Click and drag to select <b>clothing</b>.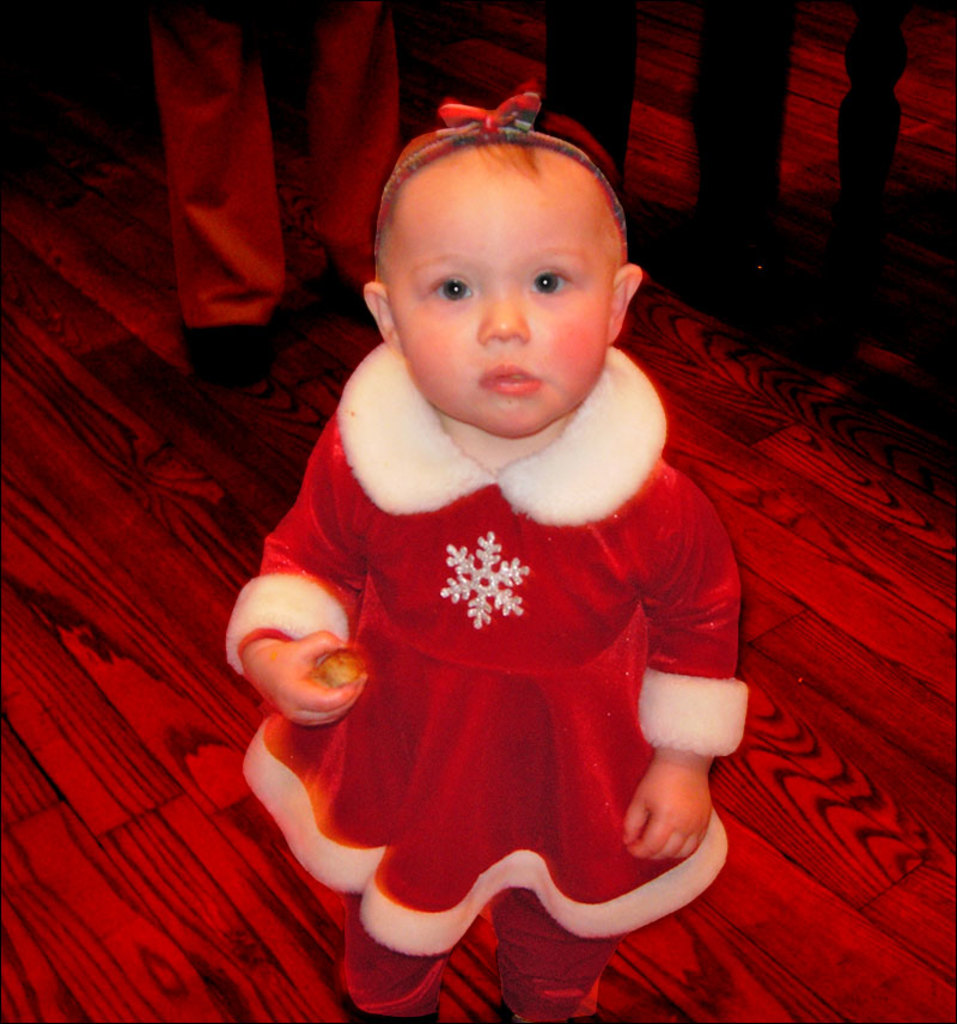
Selection: x1=159 y1=13 x2=374 y2=346.
